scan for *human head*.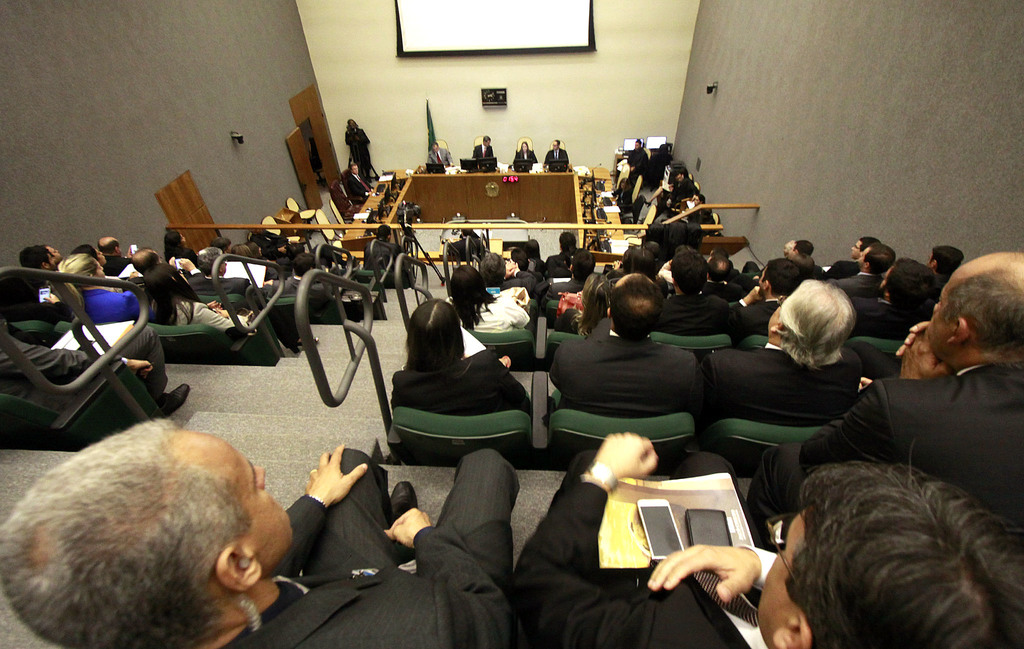
Scan result: pyautogui.locateOnScreen(41, 243, 63, 262).
